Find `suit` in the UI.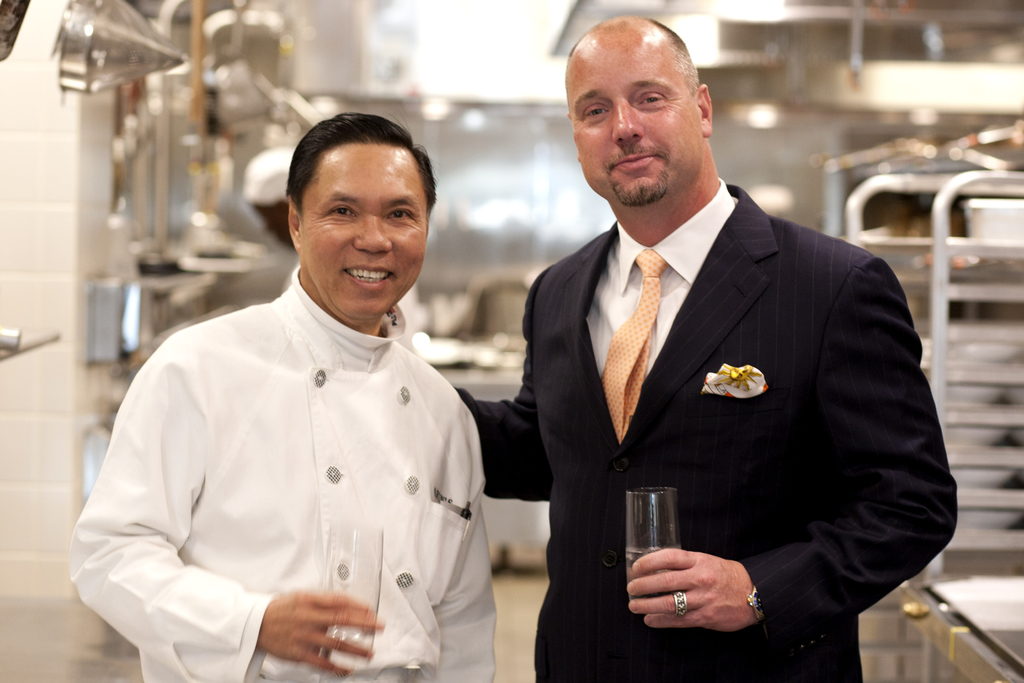
UI element at box=[488, 92, 942, 677].
